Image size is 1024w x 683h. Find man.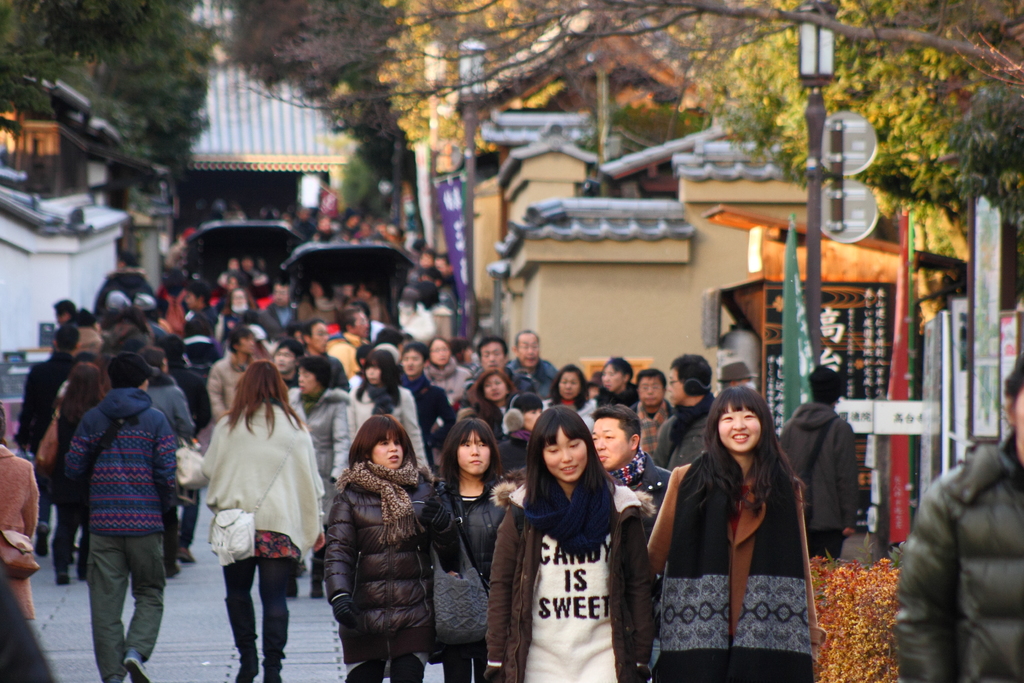
[left=719, top=357, right=754, bottom=391].
